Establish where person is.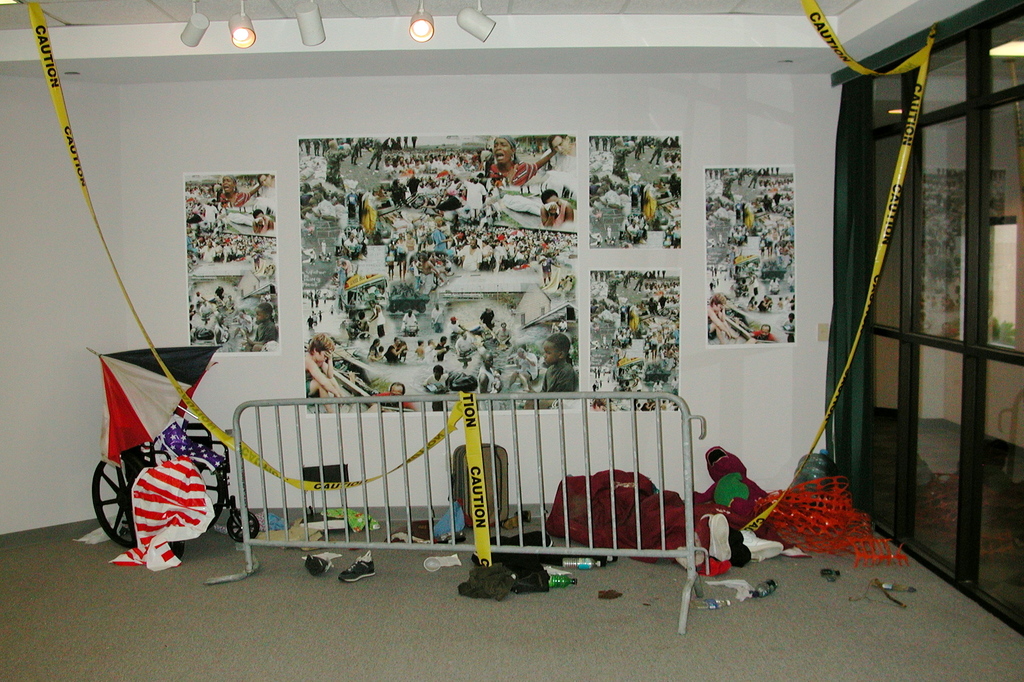
Established at x1=392 y1=181 x2=410 y2=207.
